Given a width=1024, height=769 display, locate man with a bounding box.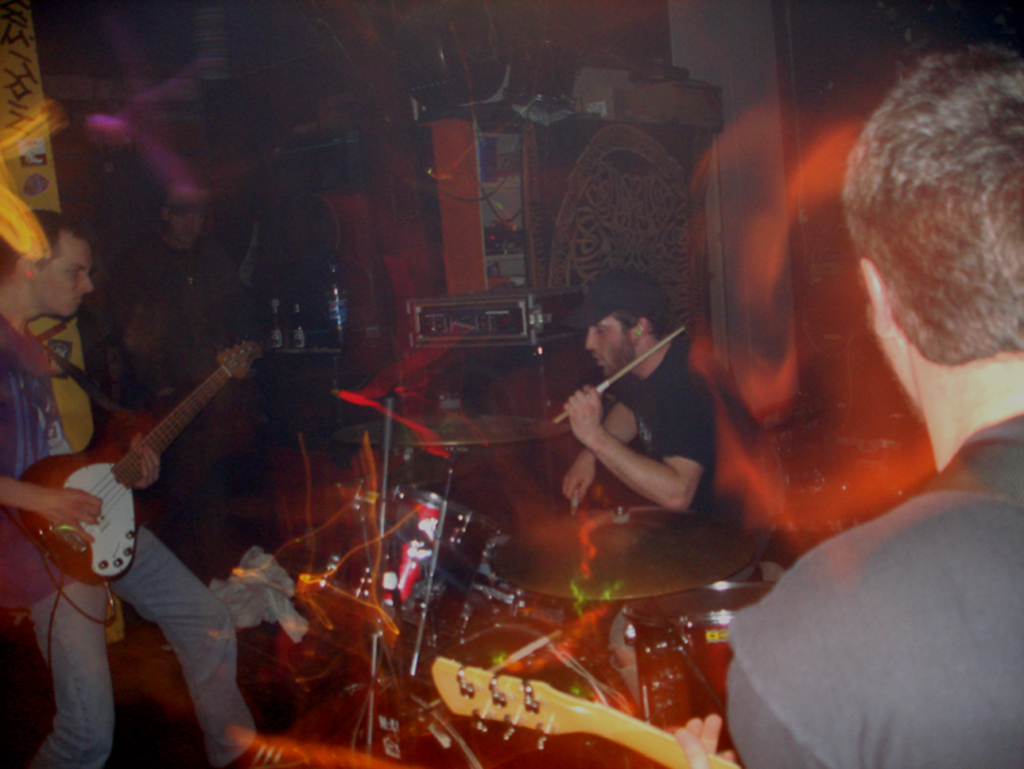
Located: [670, 46, 1023, 768].
